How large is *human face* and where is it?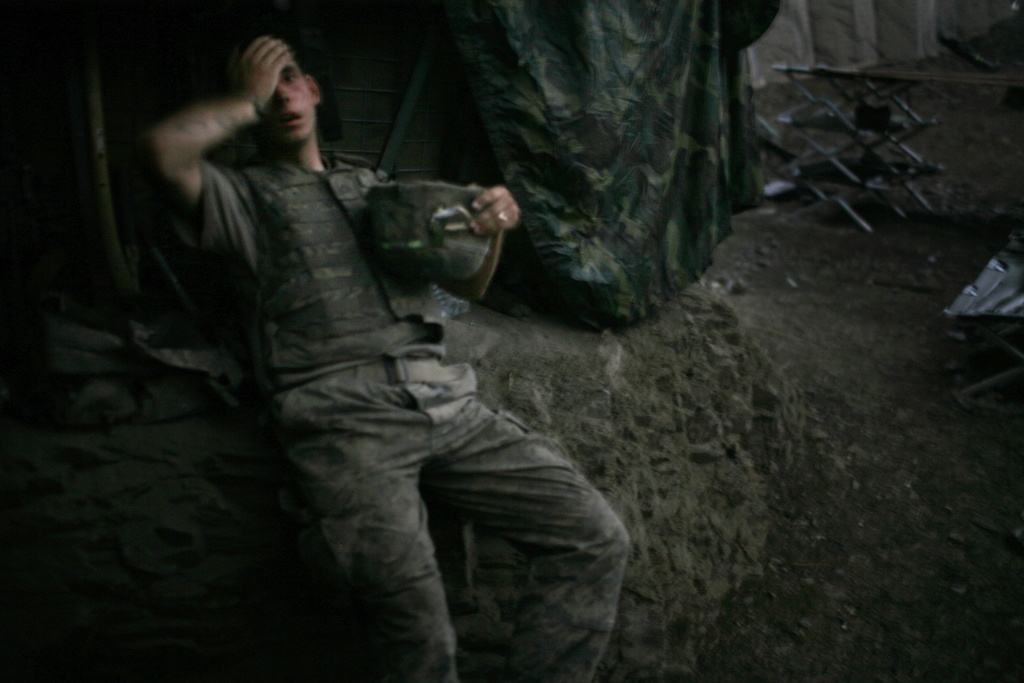
Bounding box: 238,33,314,143.
